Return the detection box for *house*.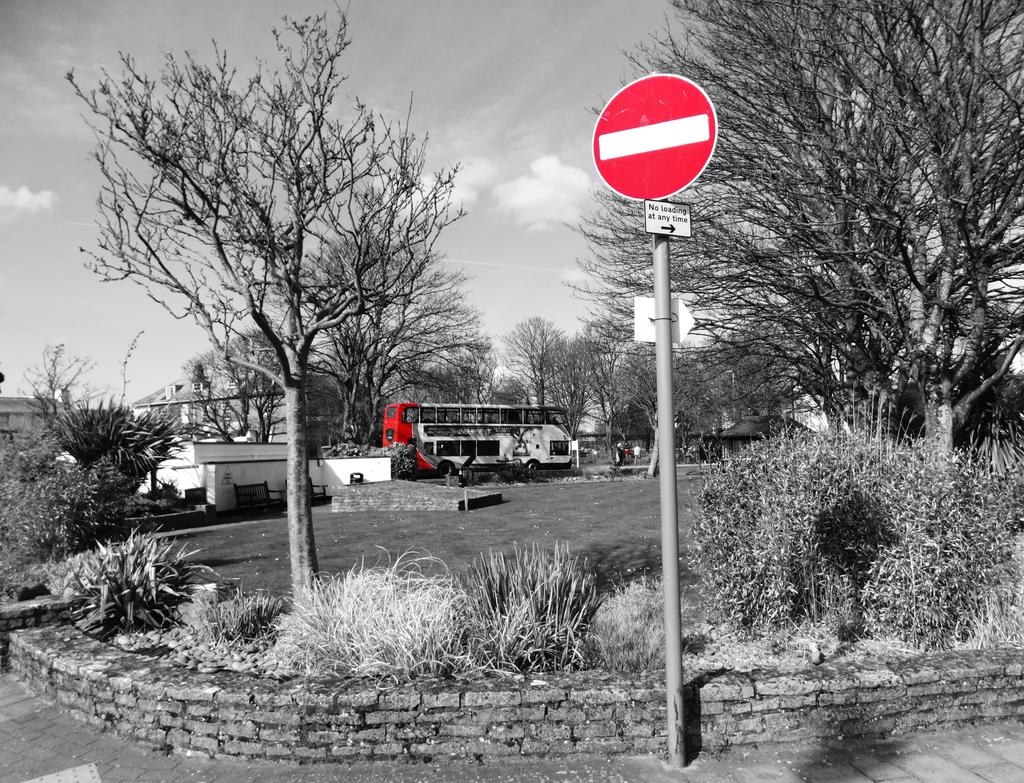
Rect(0, 387, 74, 462).
